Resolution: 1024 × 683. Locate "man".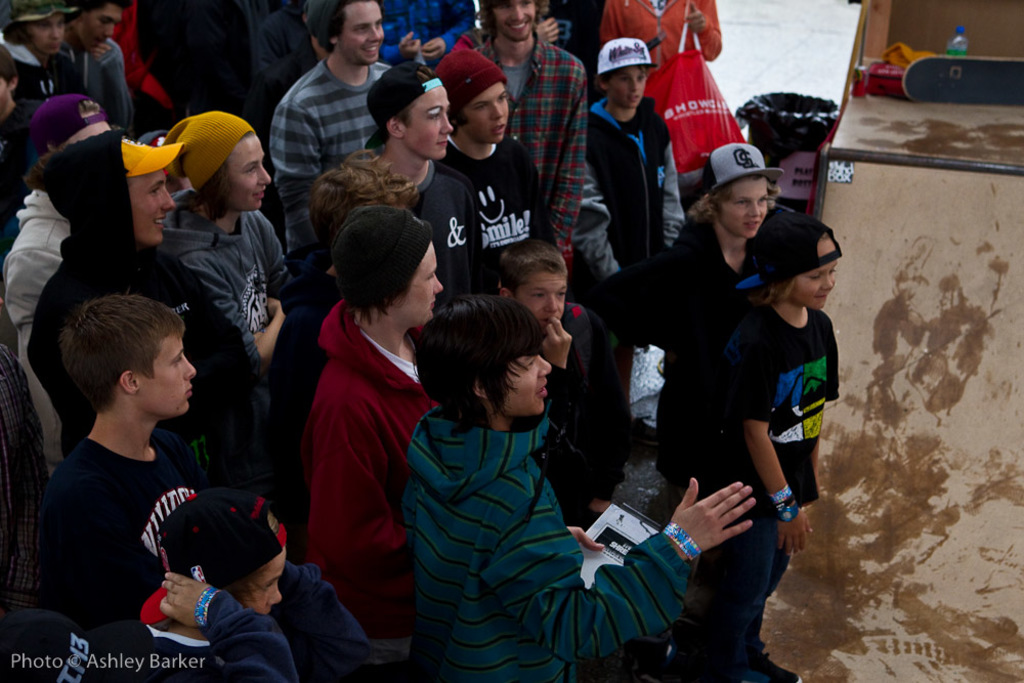
region(49, 300, 229, 681).
